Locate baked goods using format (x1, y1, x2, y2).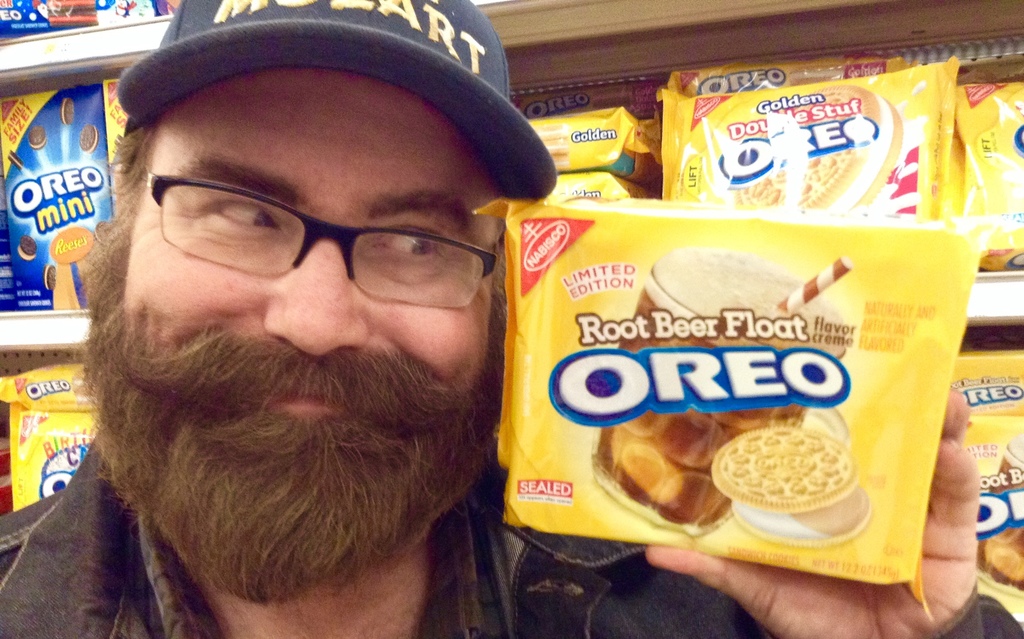
(708, 93, 904, 222).
